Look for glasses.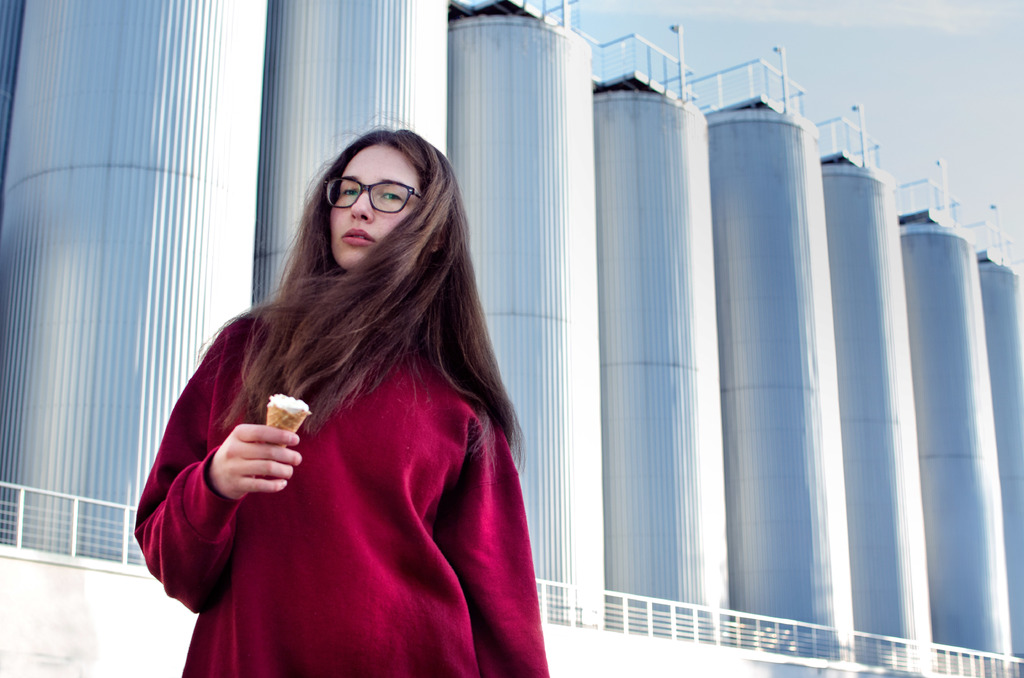
Found: (305,174,421,220).
